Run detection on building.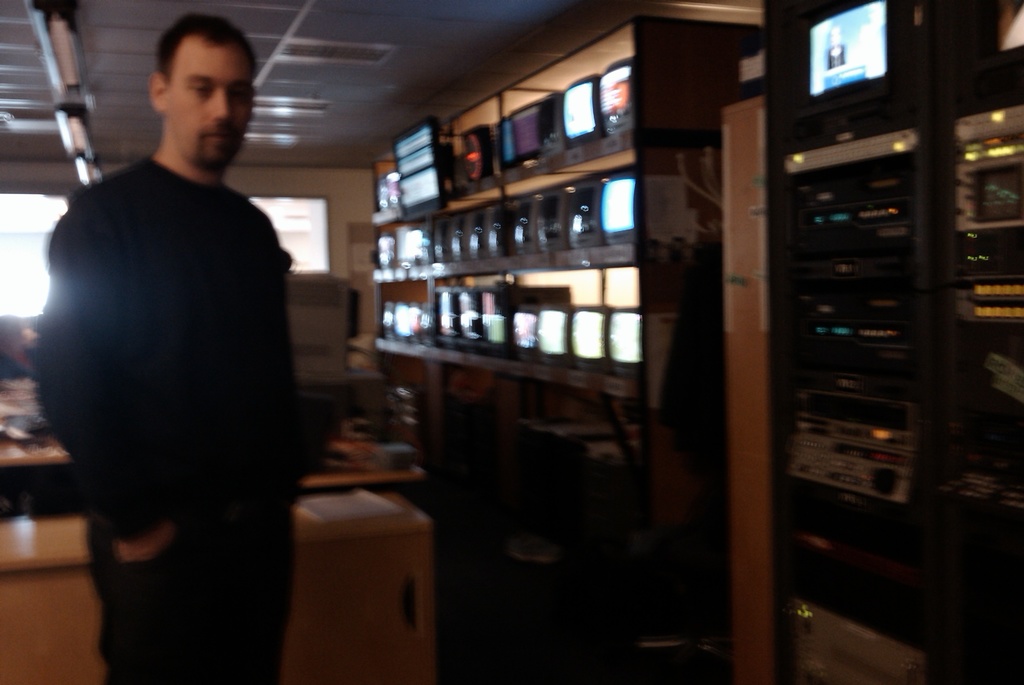
Result: bbox=(0, 0, 1023, 684).
